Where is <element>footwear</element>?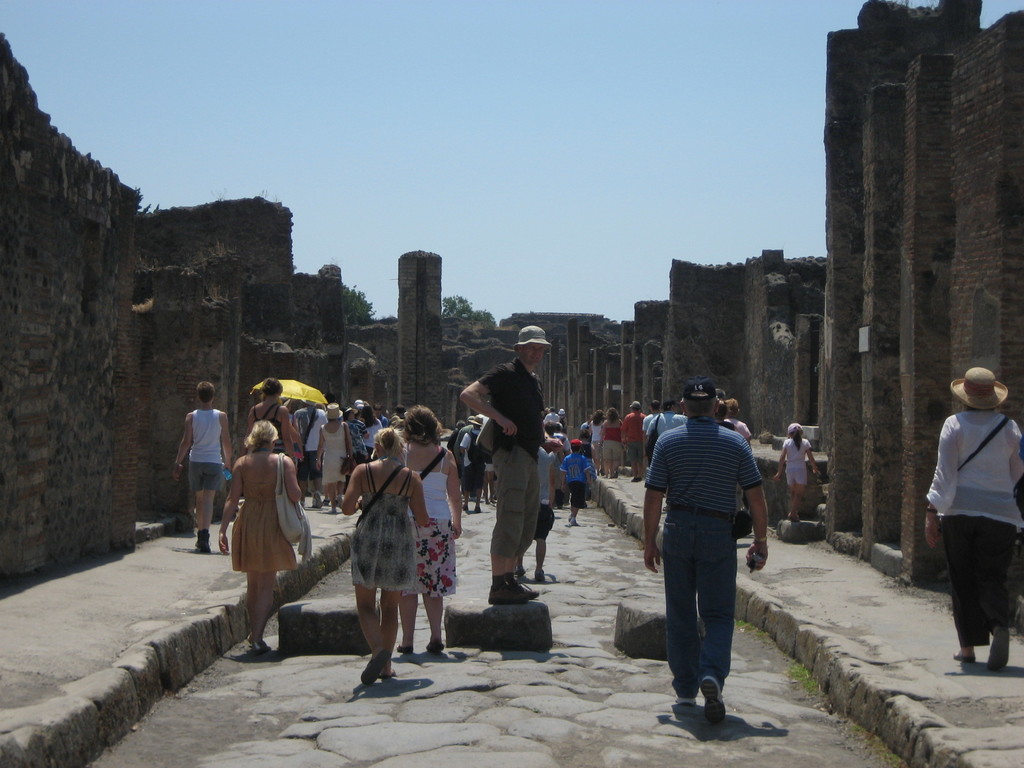
left=565, top=520, right=575, bottom=527.
